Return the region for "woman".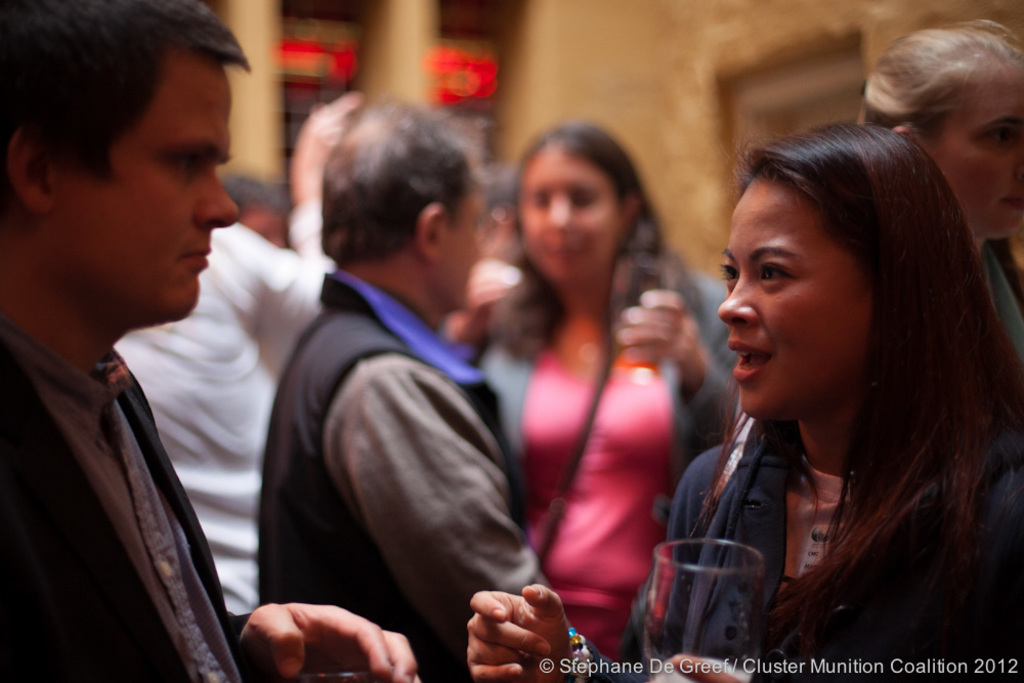
x1=472, y1=116, x2=745, y2=682.
